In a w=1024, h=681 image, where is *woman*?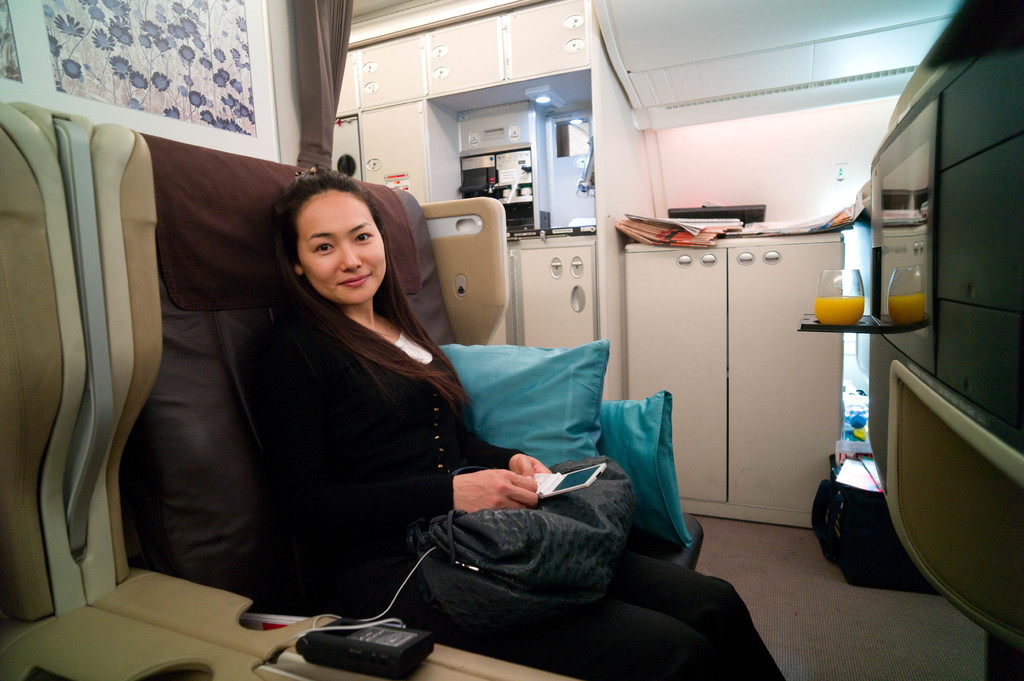
268/166/788/680.
